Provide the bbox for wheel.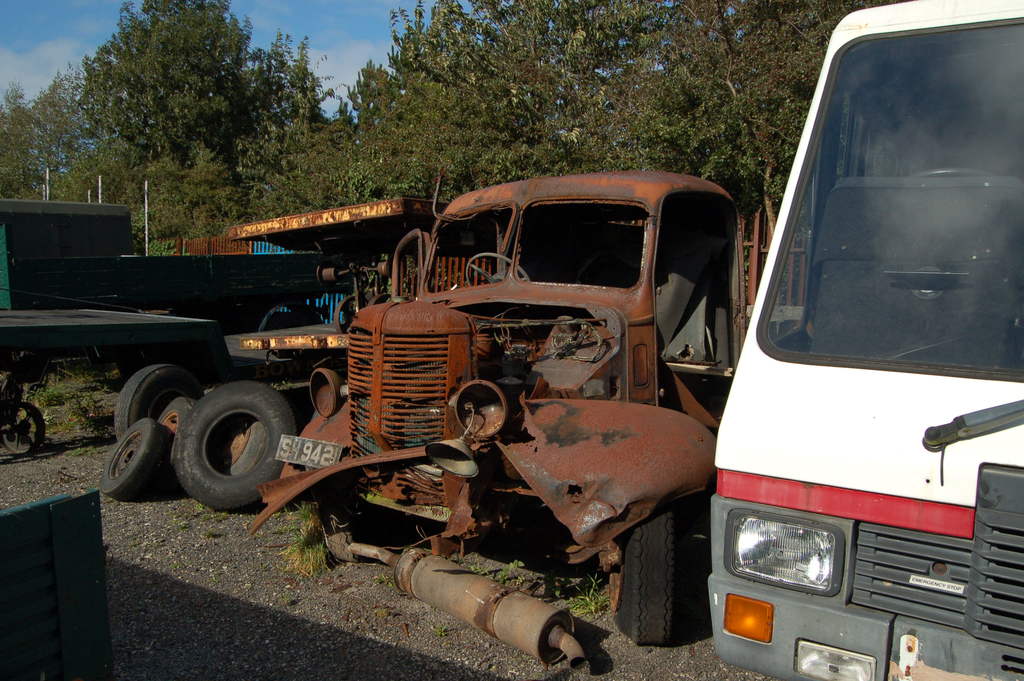
609/504/675/643.
